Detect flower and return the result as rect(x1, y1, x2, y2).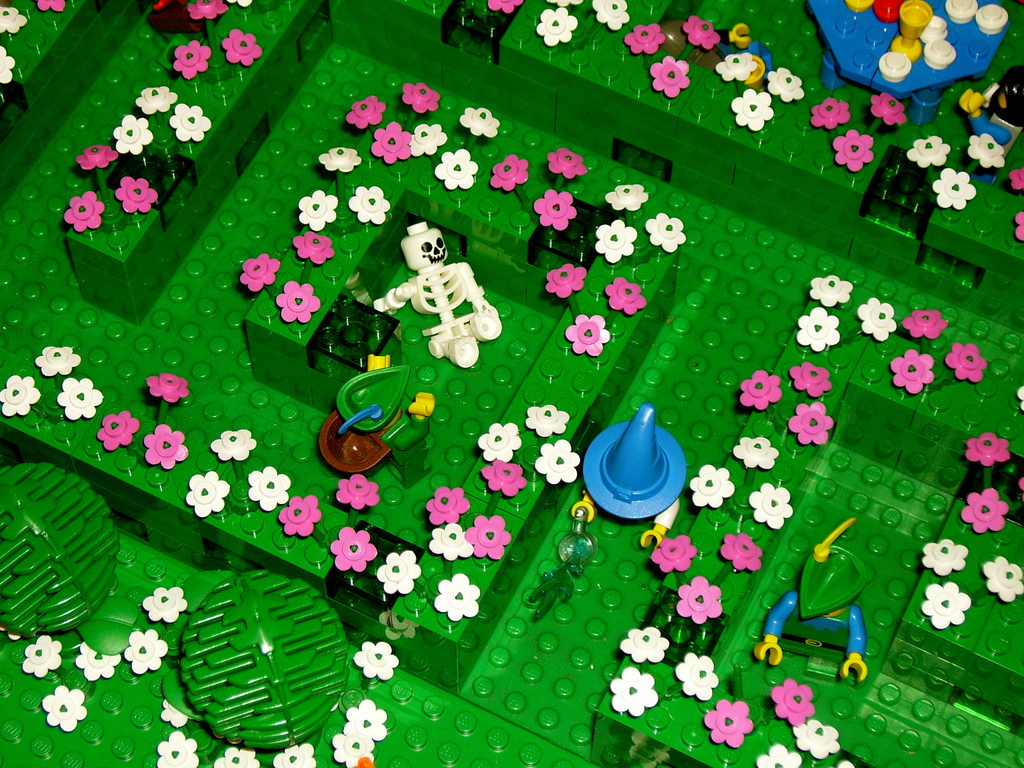
rect(594, 217, 635, 264).
